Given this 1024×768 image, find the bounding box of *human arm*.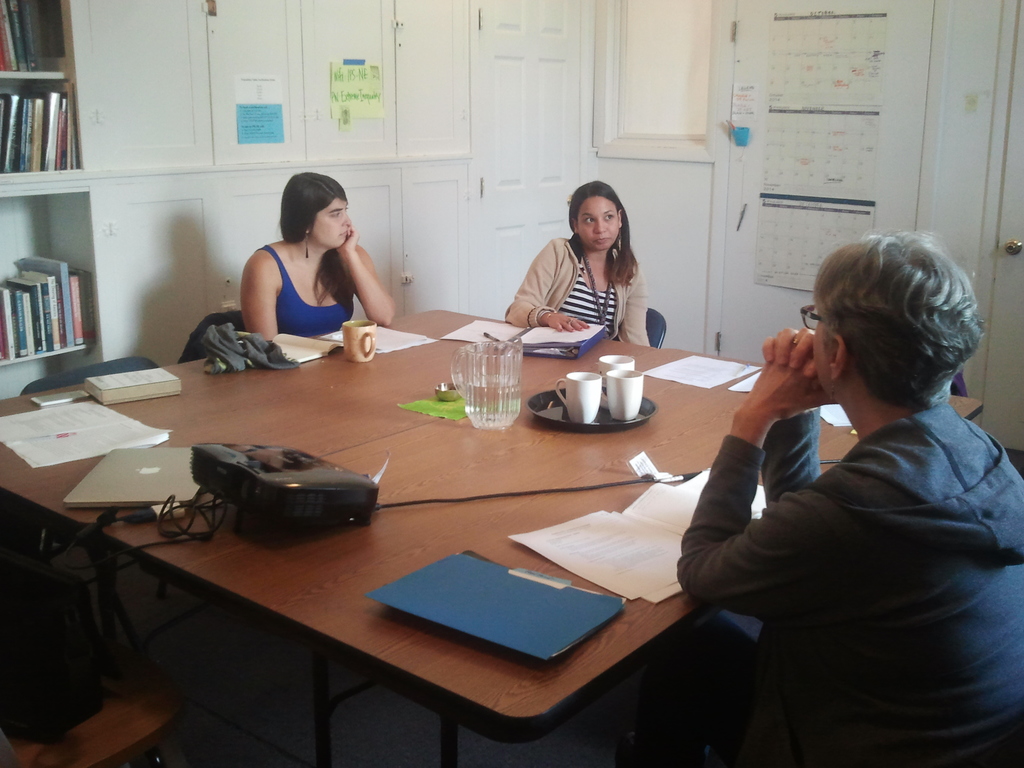
{"x1": 613, "y1": 262, "x2": 655, "y2": 346}.
